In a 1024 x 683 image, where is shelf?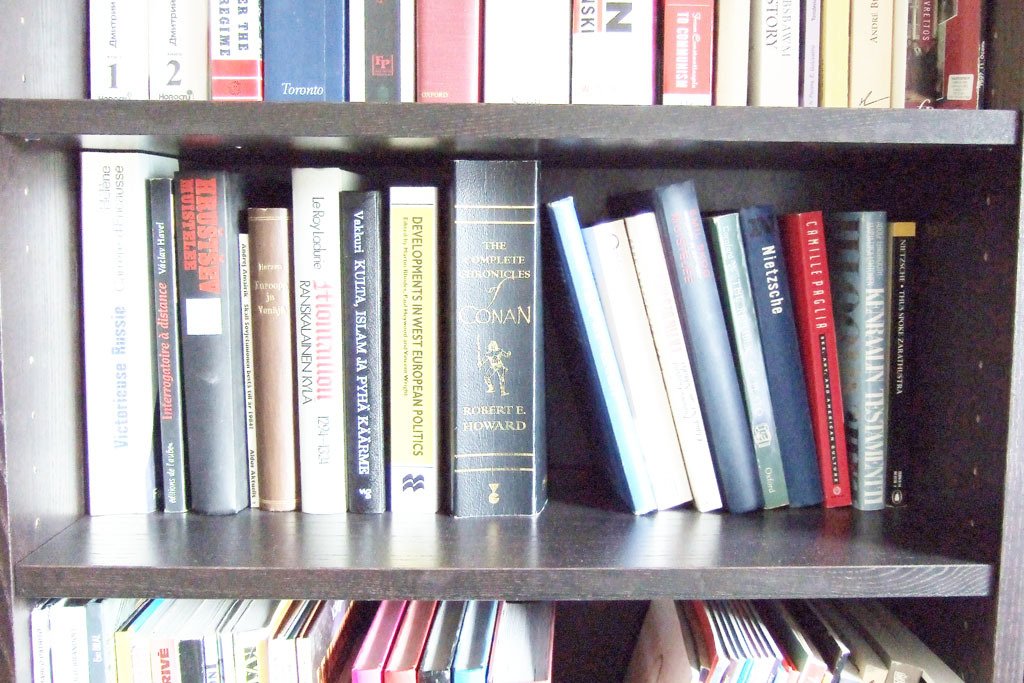
[0,115,1020,592].
